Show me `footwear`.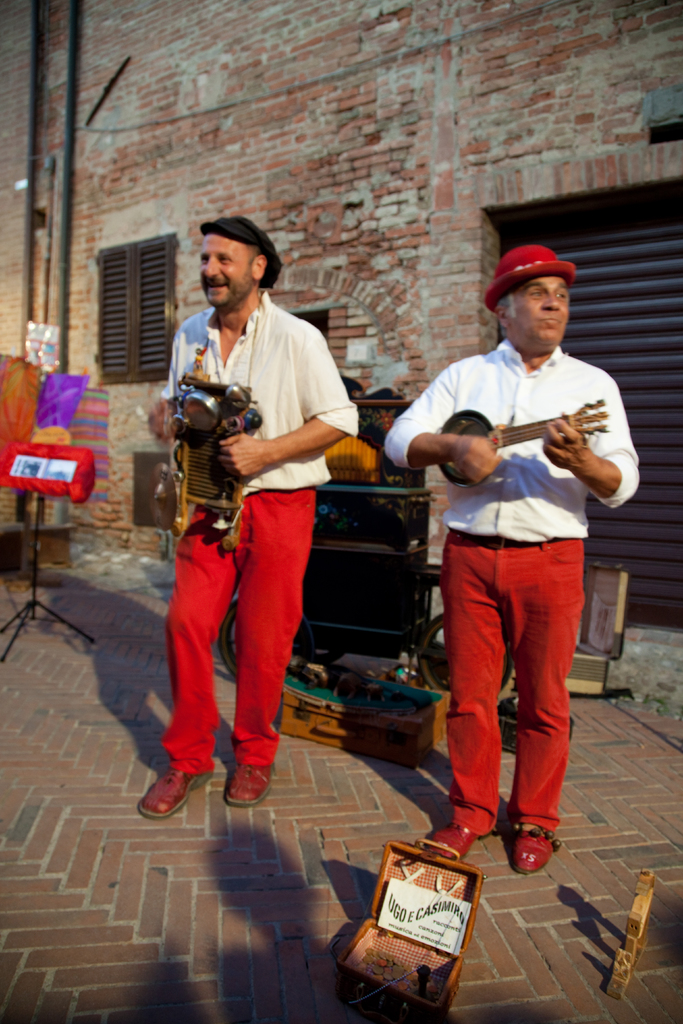
`footwear` is here: 509,829,562,872.
